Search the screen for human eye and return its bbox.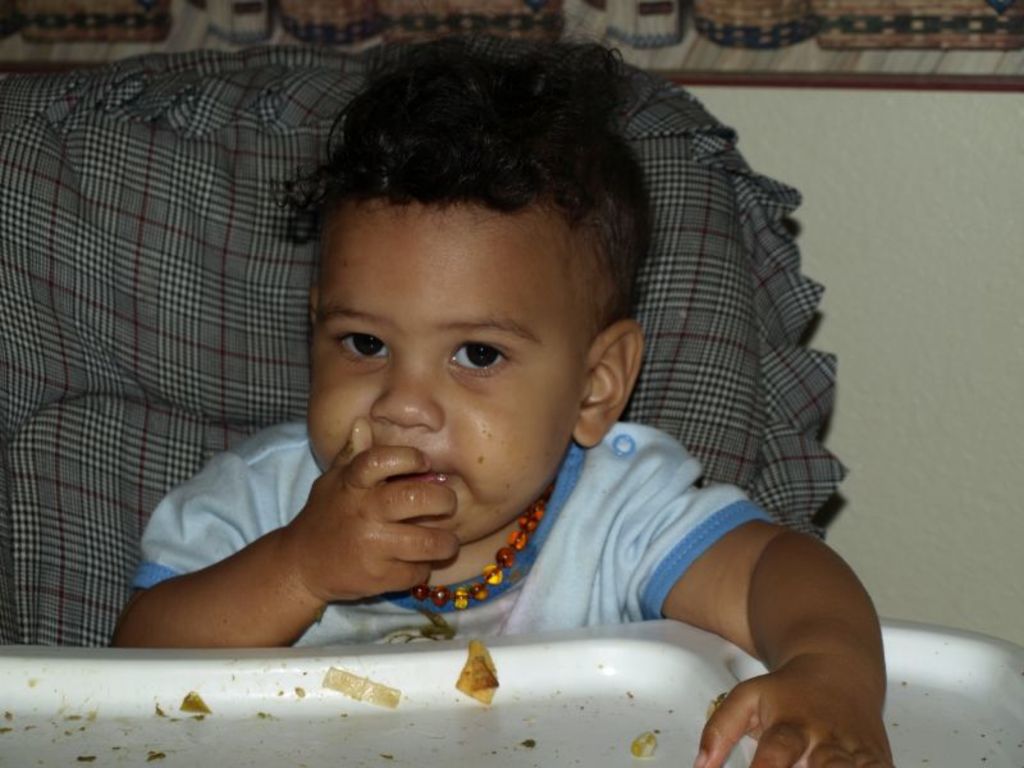
Found: bbox=[329, 329, 394, 371].
